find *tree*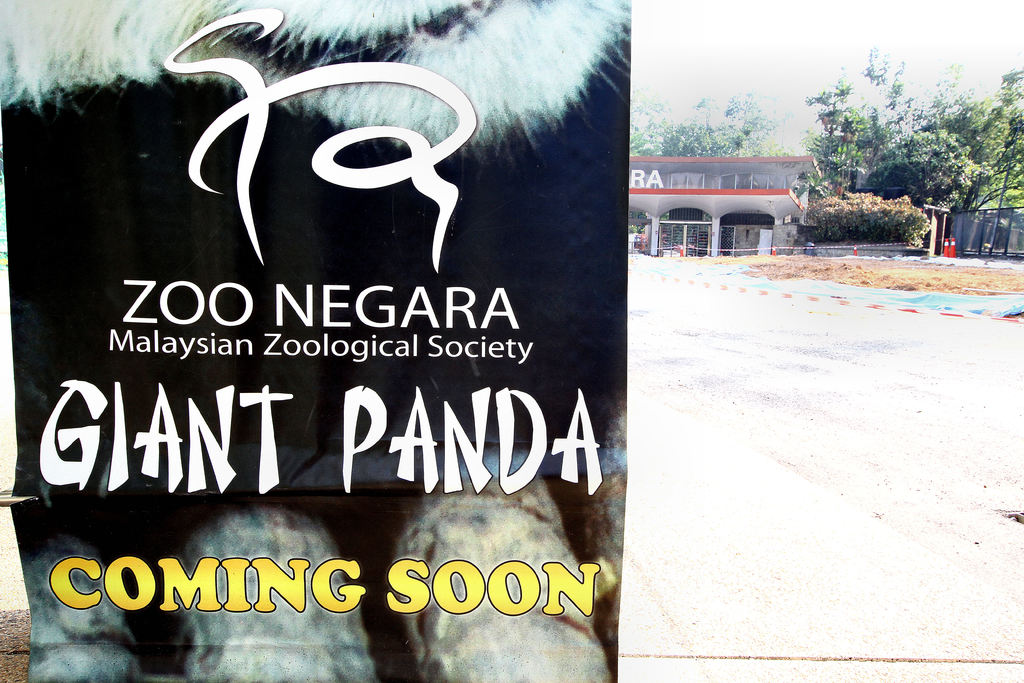
box(625, 106, 674, 158)
